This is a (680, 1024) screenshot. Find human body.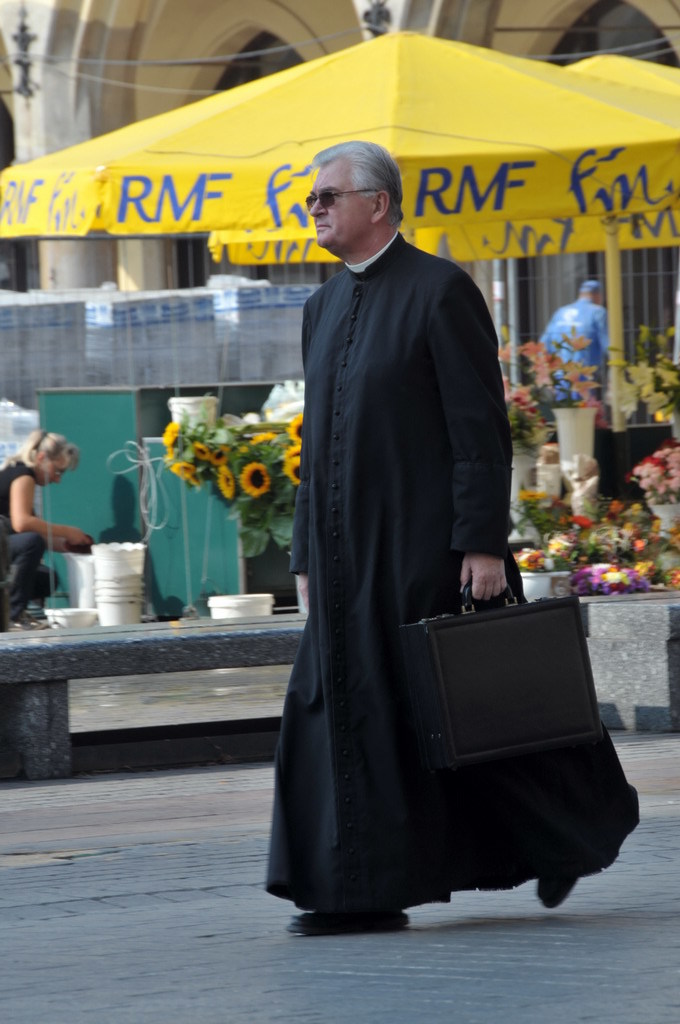
Bounding box: <region>0, 460, 100, 625</region>.
